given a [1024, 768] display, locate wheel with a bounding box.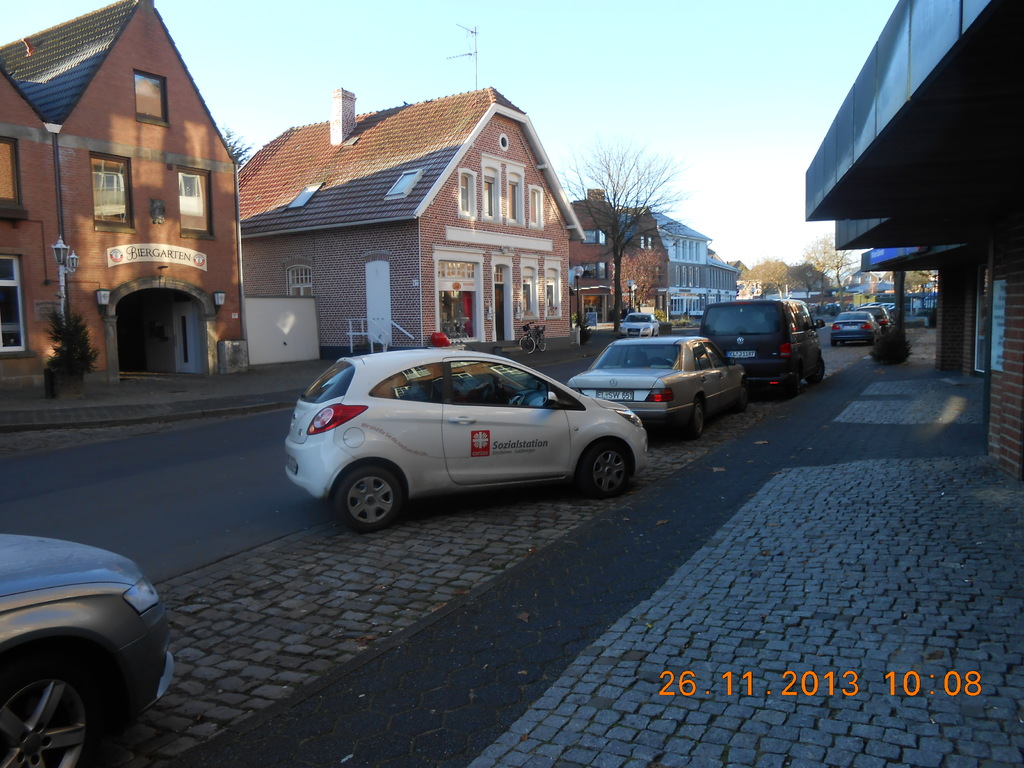
Located: bbox=(538, 335, 546, 353).
